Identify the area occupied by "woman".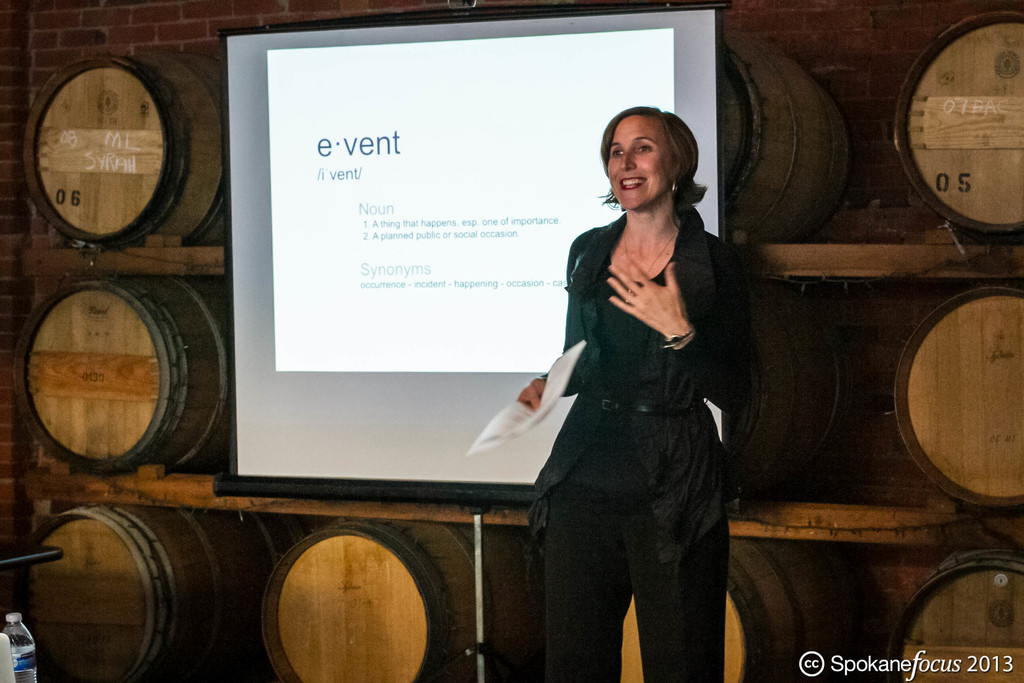
Area: 506,106,756,660.
